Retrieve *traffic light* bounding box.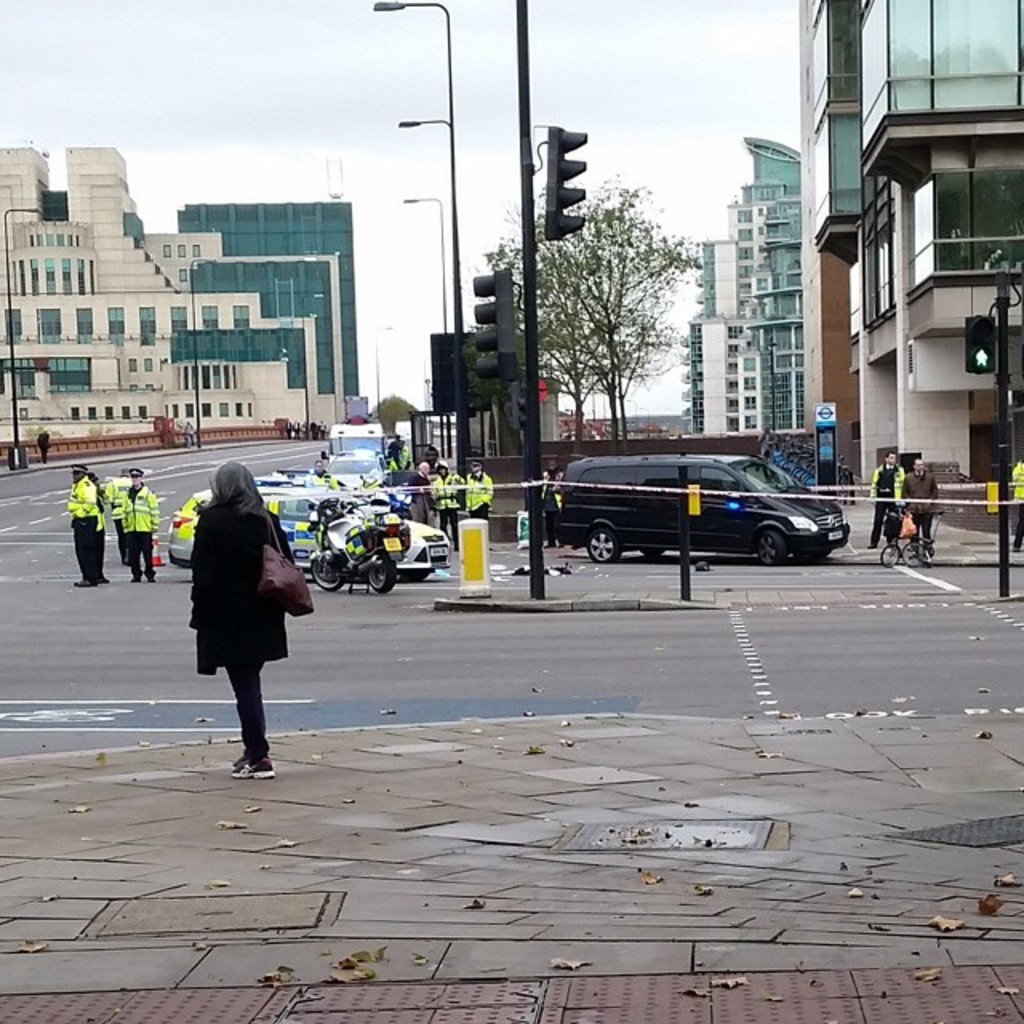
Bounding box: 517 392 526 432.
